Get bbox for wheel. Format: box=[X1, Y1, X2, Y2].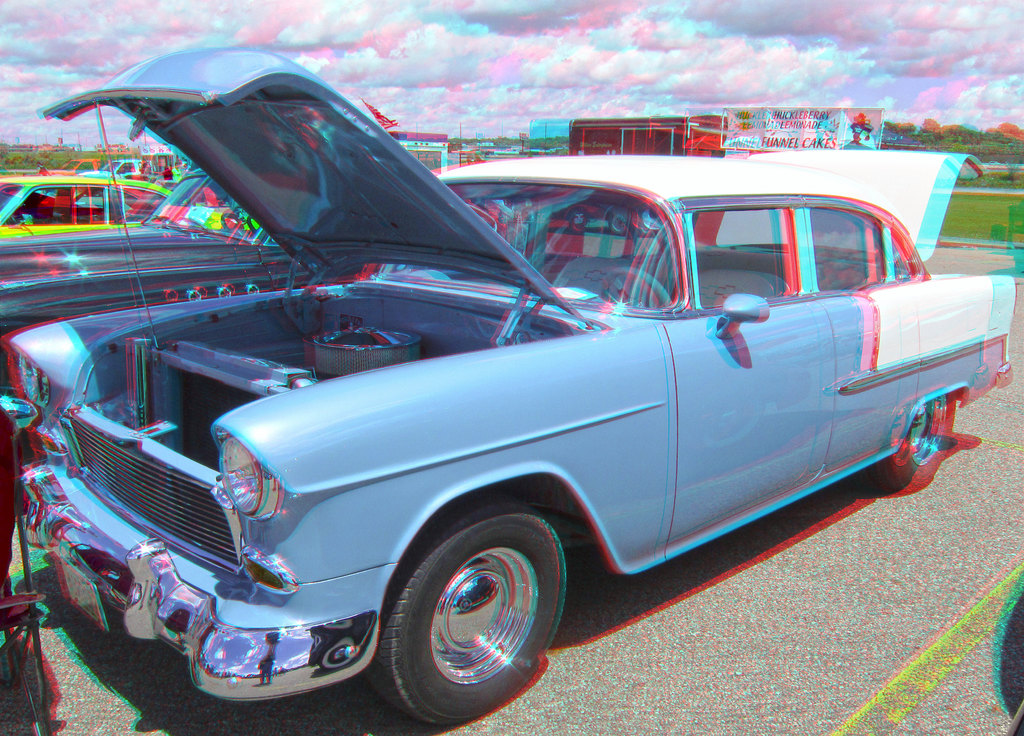
box=[595, 264, 671, 311].
